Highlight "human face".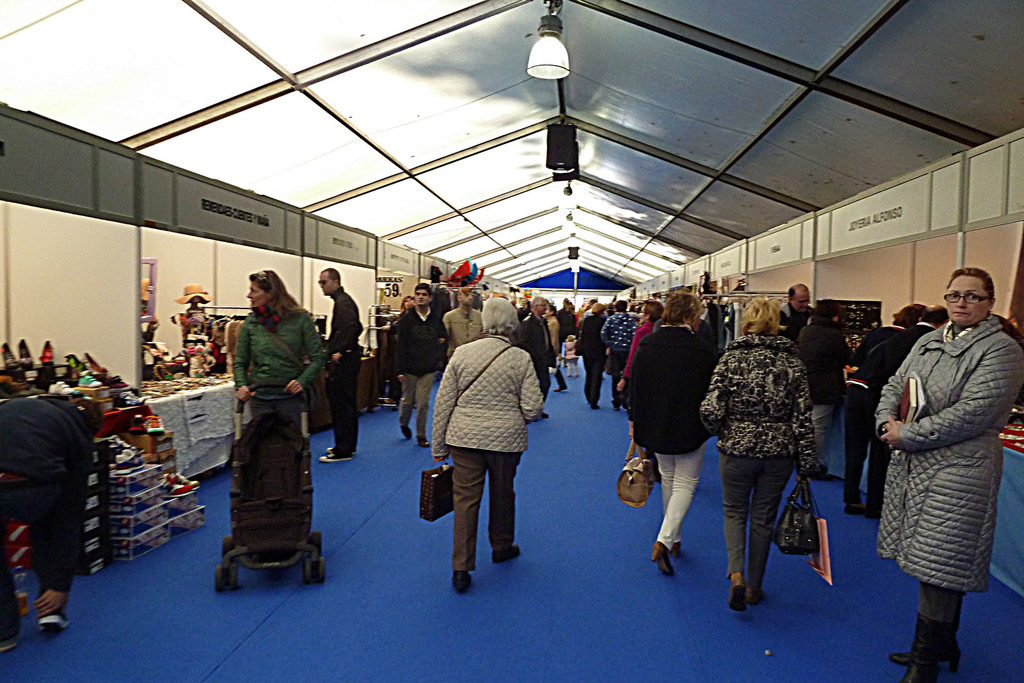
Highlighted region: left=317, top=271, right=337, bottom=295.
